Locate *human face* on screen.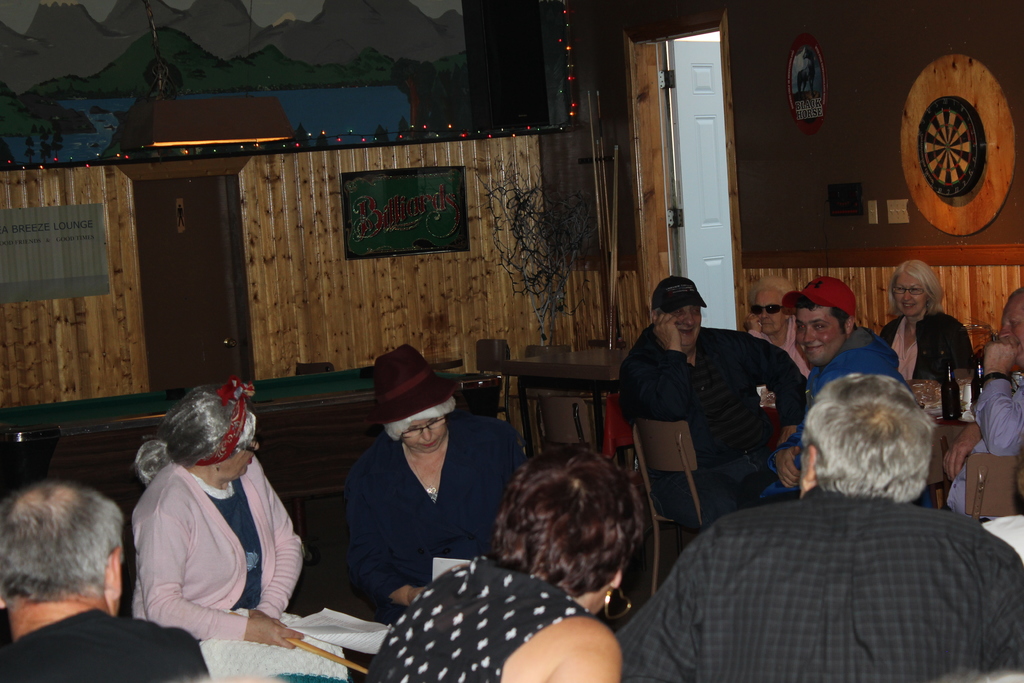
On screen at <bbox>797, 306, 846, 366</bbox>.
